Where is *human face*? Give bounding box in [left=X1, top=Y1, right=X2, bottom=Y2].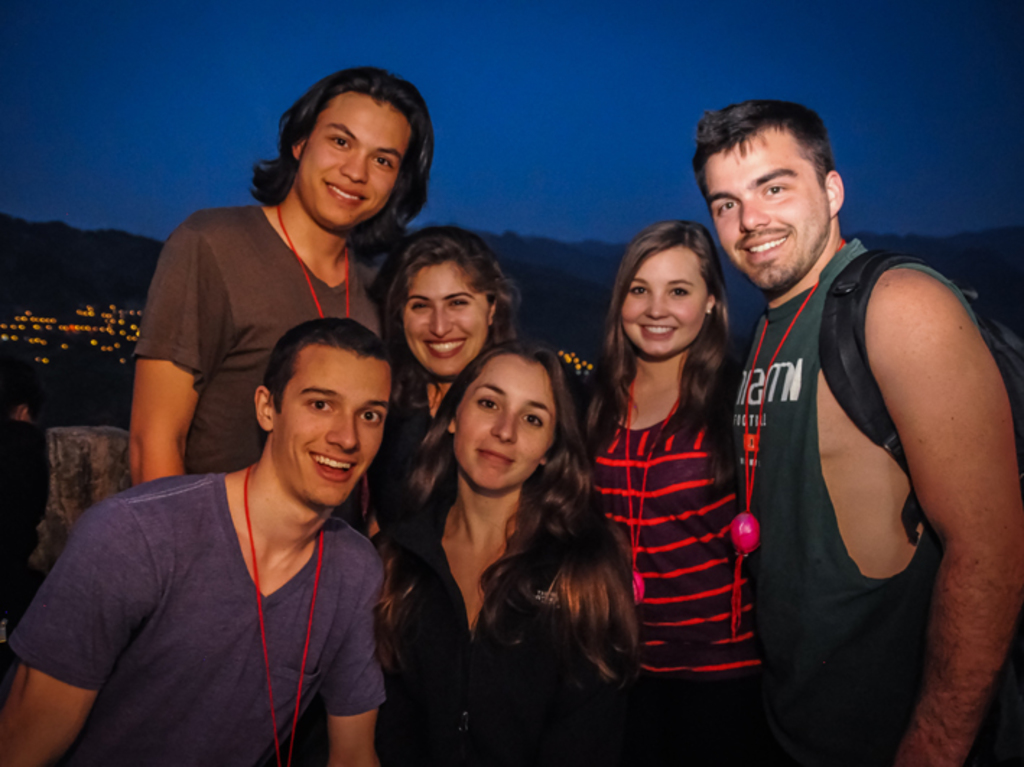
[left=705, top=127, right=832, bottom=292].
